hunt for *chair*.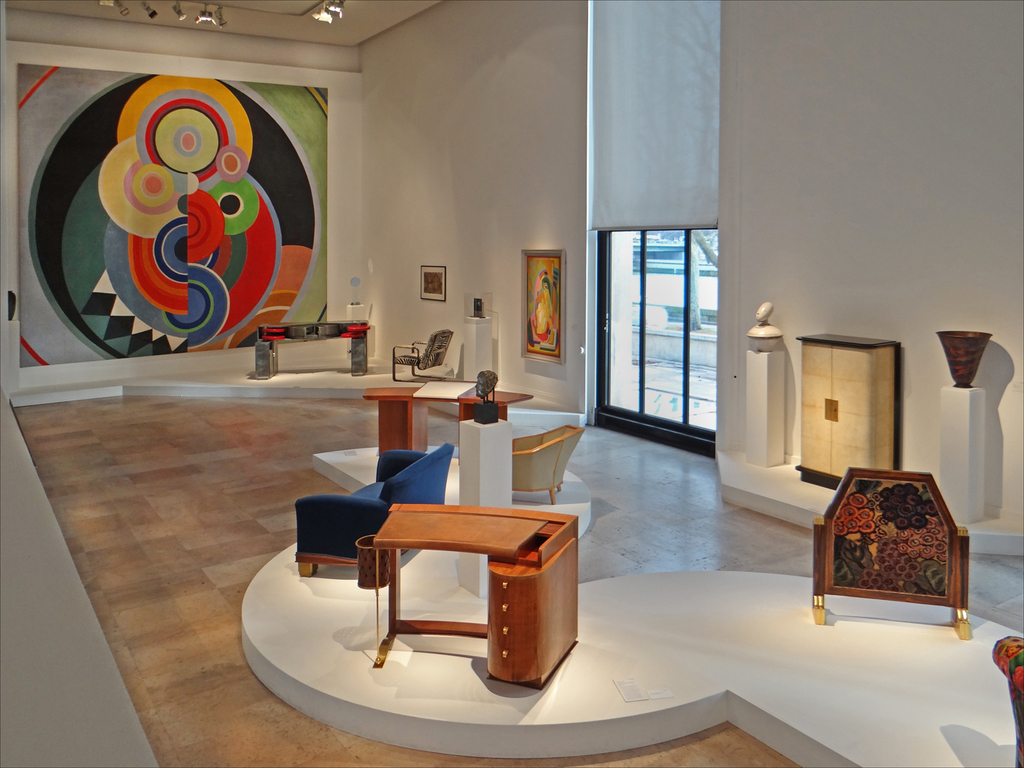
Hunted down at BBox(391, 332, 450, 383).
